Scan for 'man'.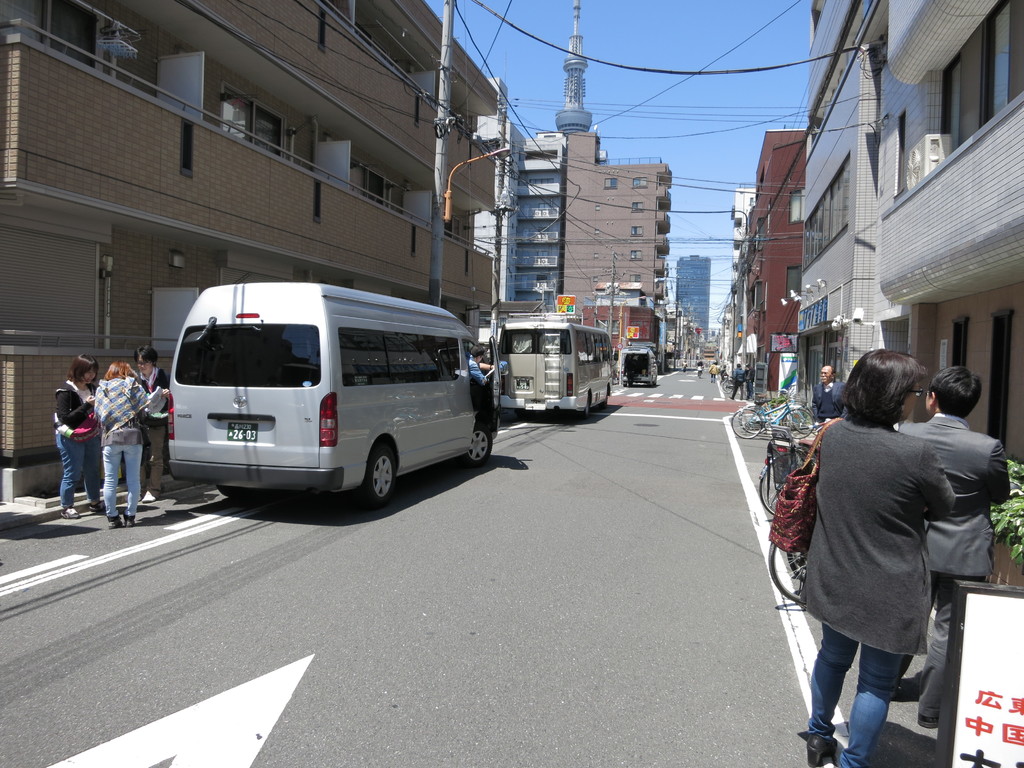
Scan result: locate(469, 345, 497, 383).
